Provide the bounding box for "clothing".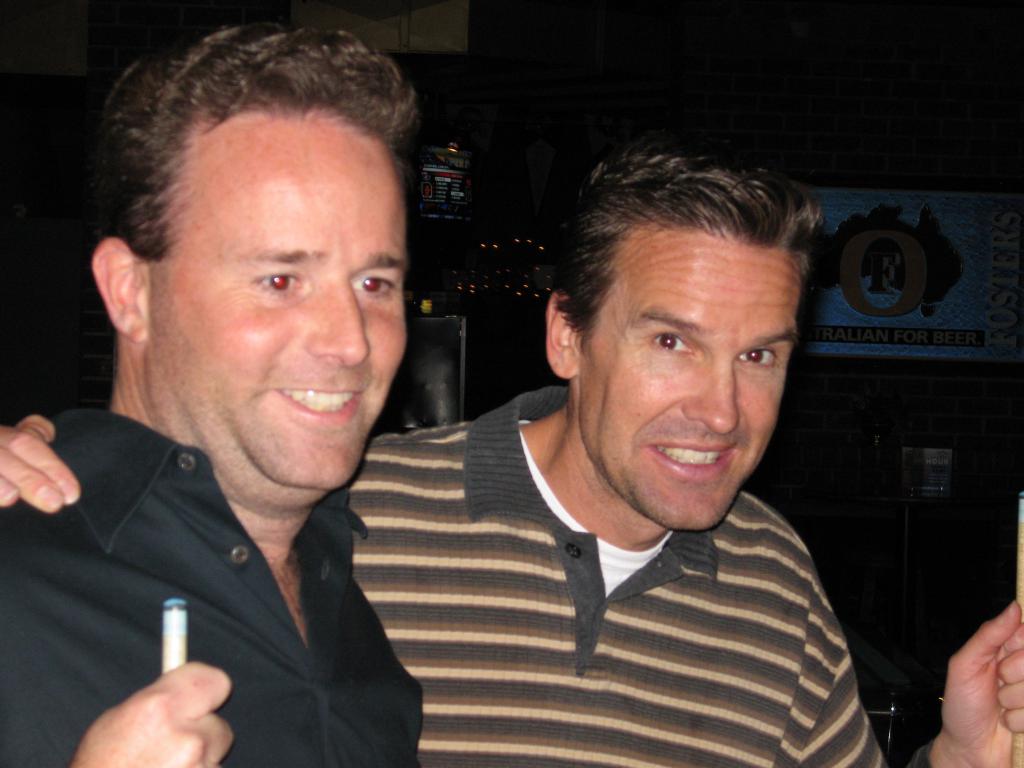
rect(353, 389, 890, 767).
